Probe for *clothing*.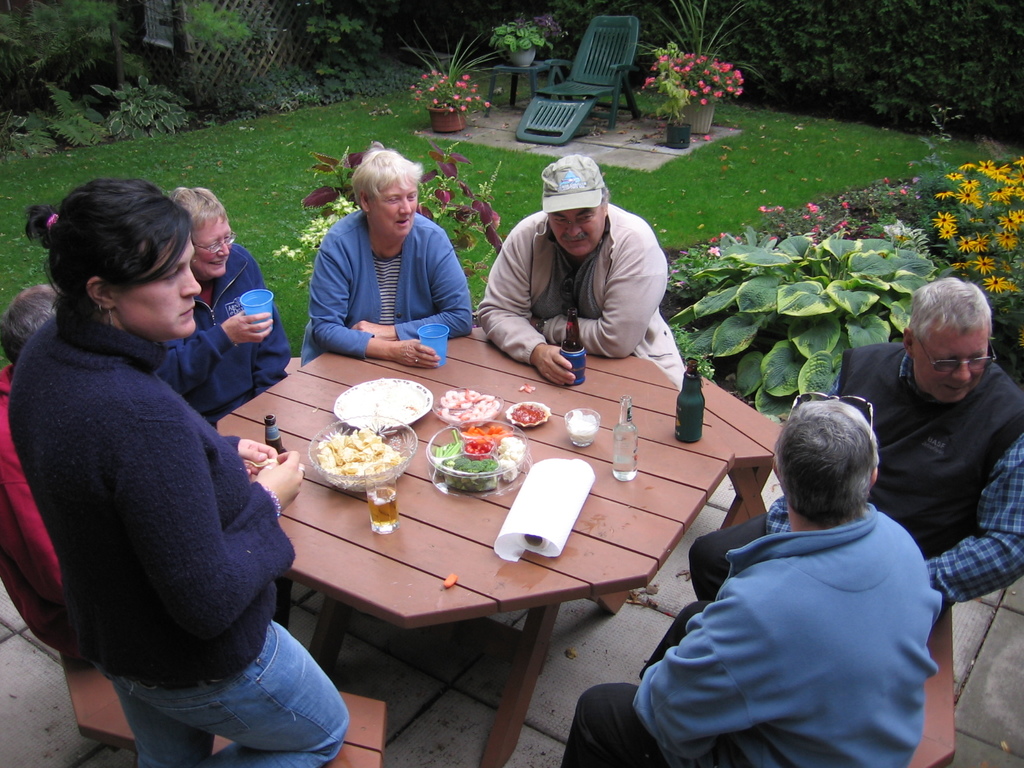
Probe result: (x1=762, y1=328, x2=1023, y2=621).
